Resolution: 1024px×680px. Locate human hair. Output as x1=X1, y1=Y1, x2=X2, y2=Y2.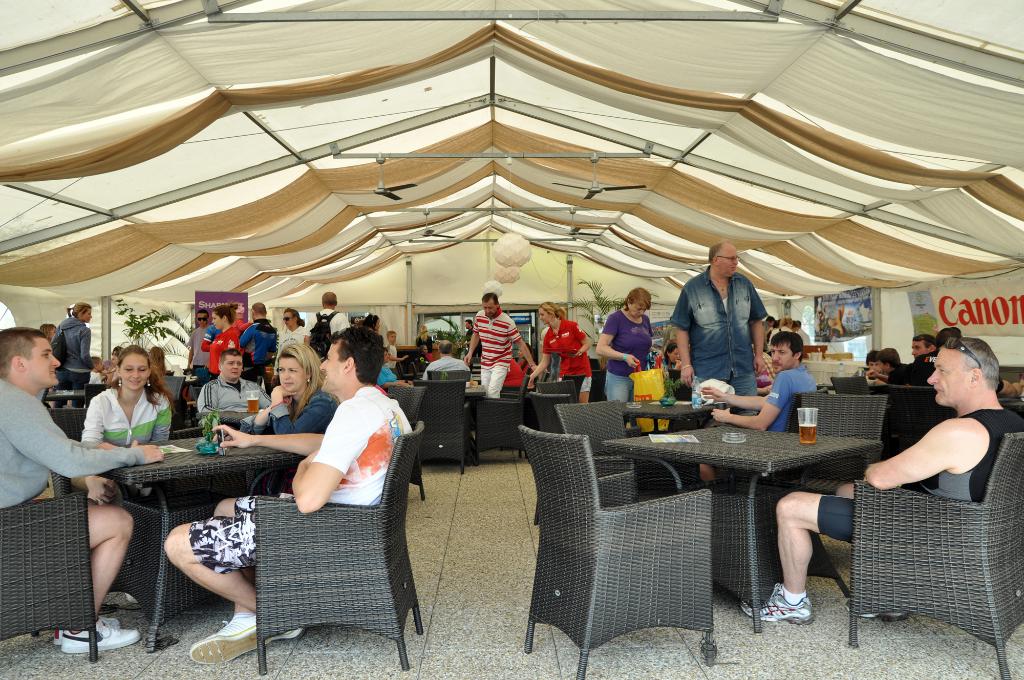
x1=221, y1=345, x2=242, y2=362.
